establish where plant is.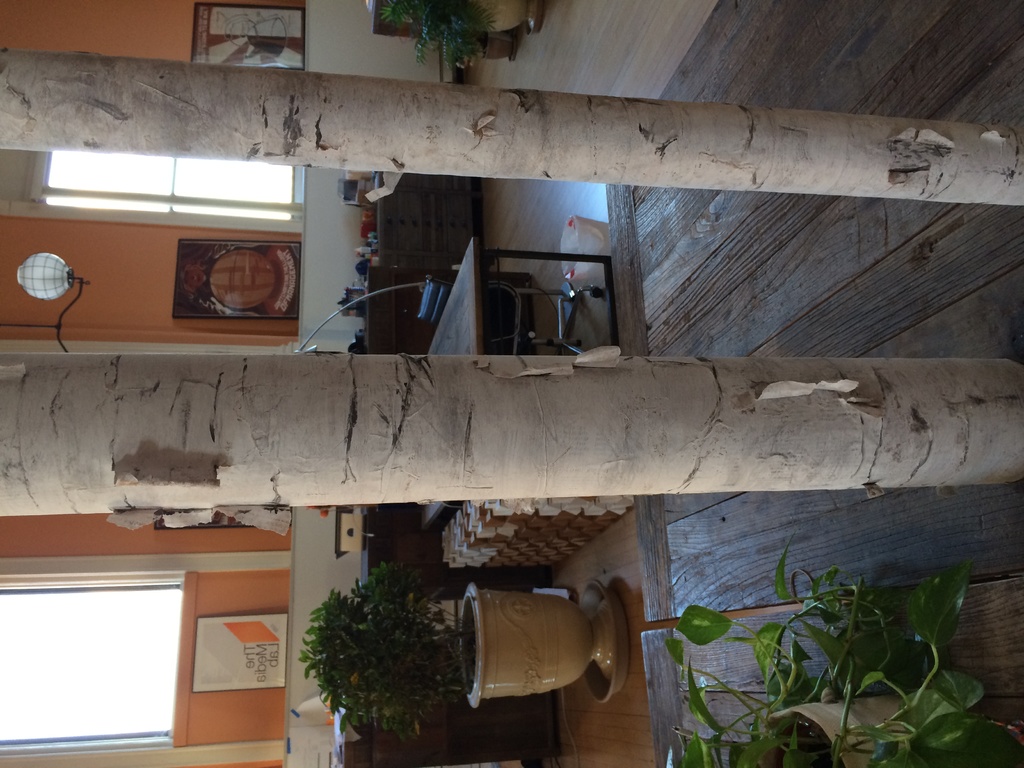
Established at BBox(668, 539, 995, 767).
